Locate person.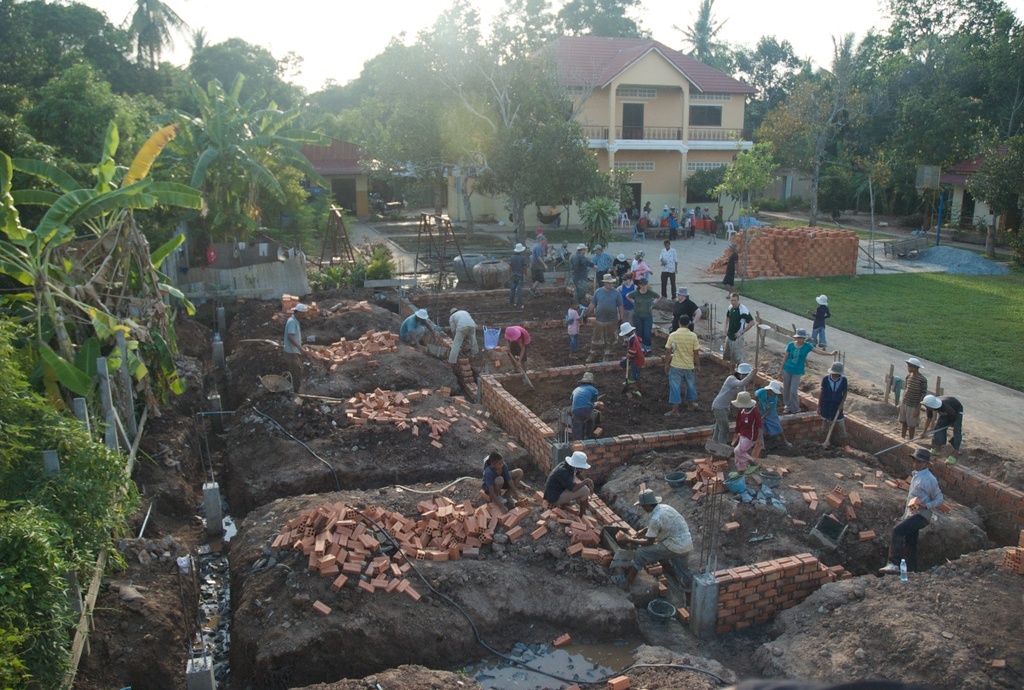
Bounding box: [777, 325, 816, 416].
